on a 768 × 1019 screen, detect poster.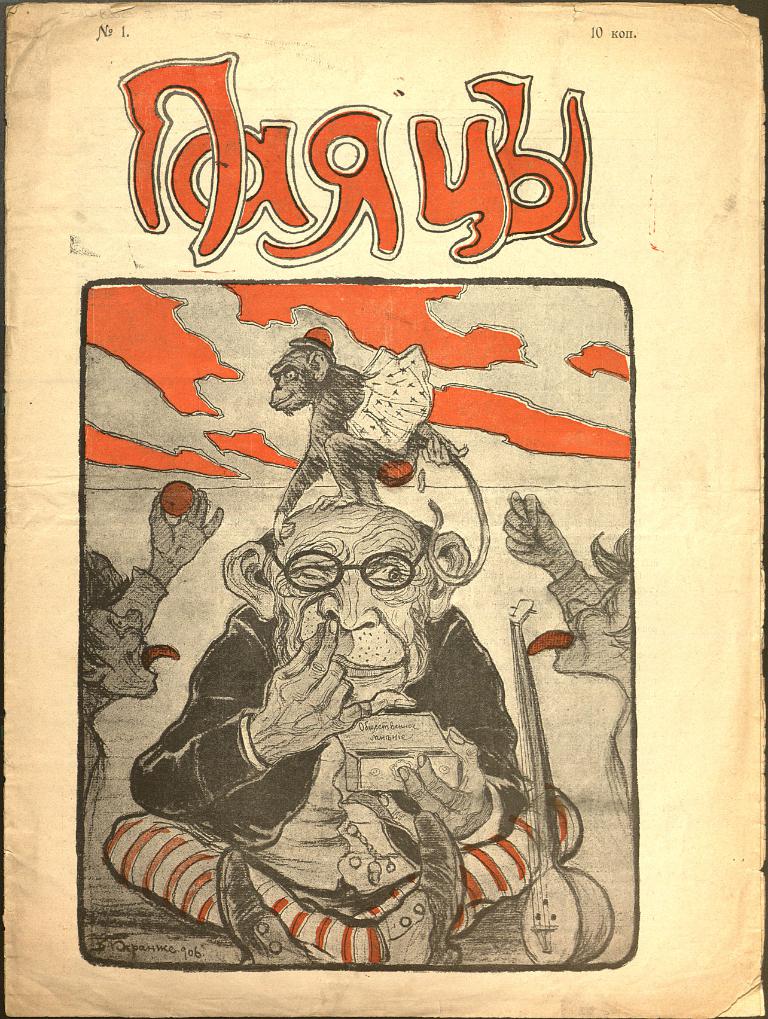
[0,0,767,1018].
